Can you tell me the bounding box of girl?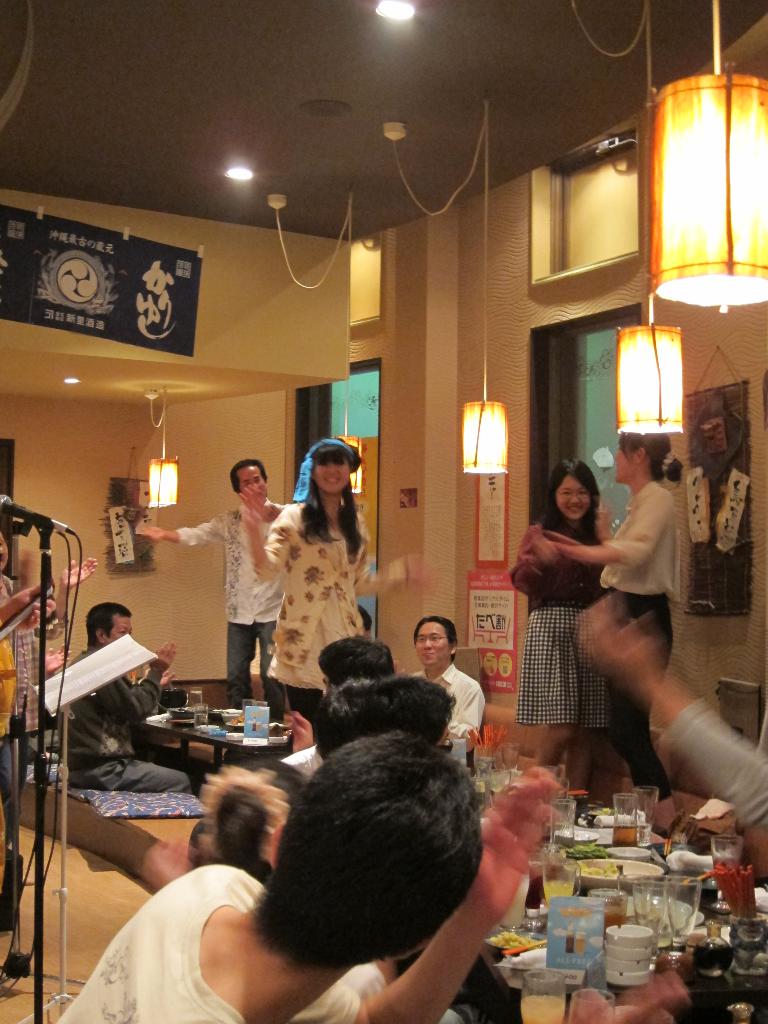
<region>534, 431, 686, 788</region>.
